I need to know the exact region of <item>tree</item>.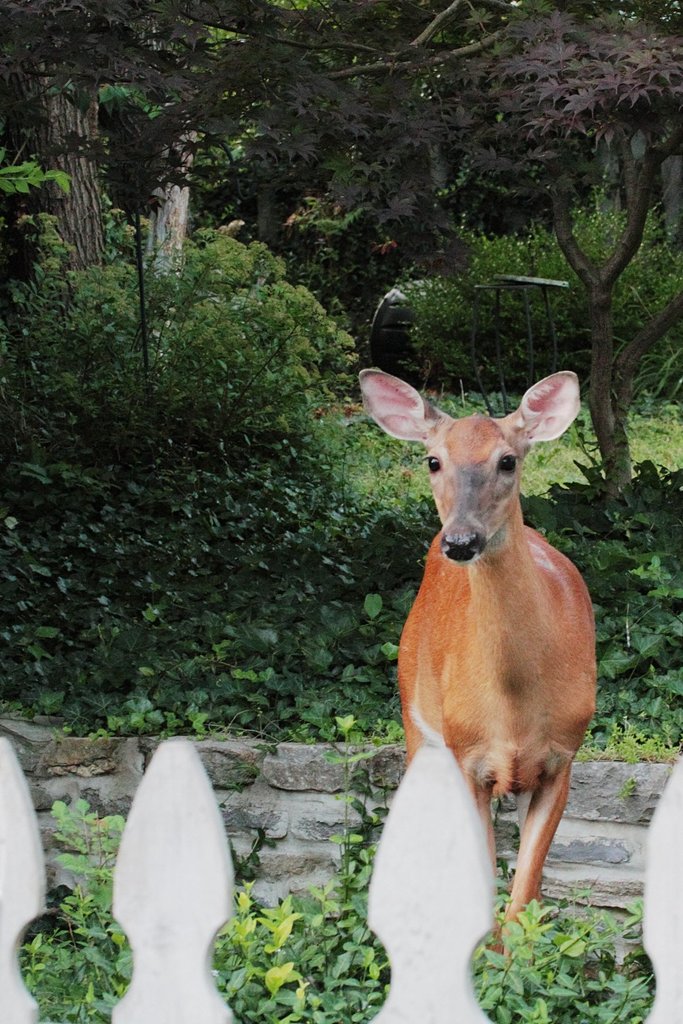
Region: <box>40,48,561,792</box>.
